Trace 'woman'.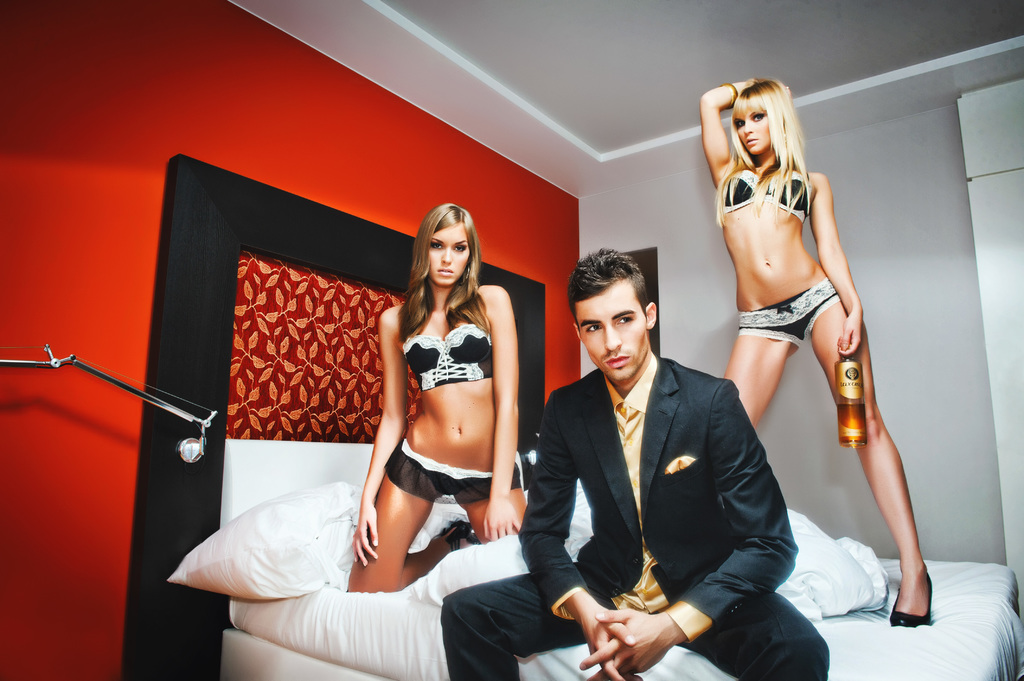
Traced to {"x1": 699, "y1": 76, "x2": 938, "y2": 625}.
